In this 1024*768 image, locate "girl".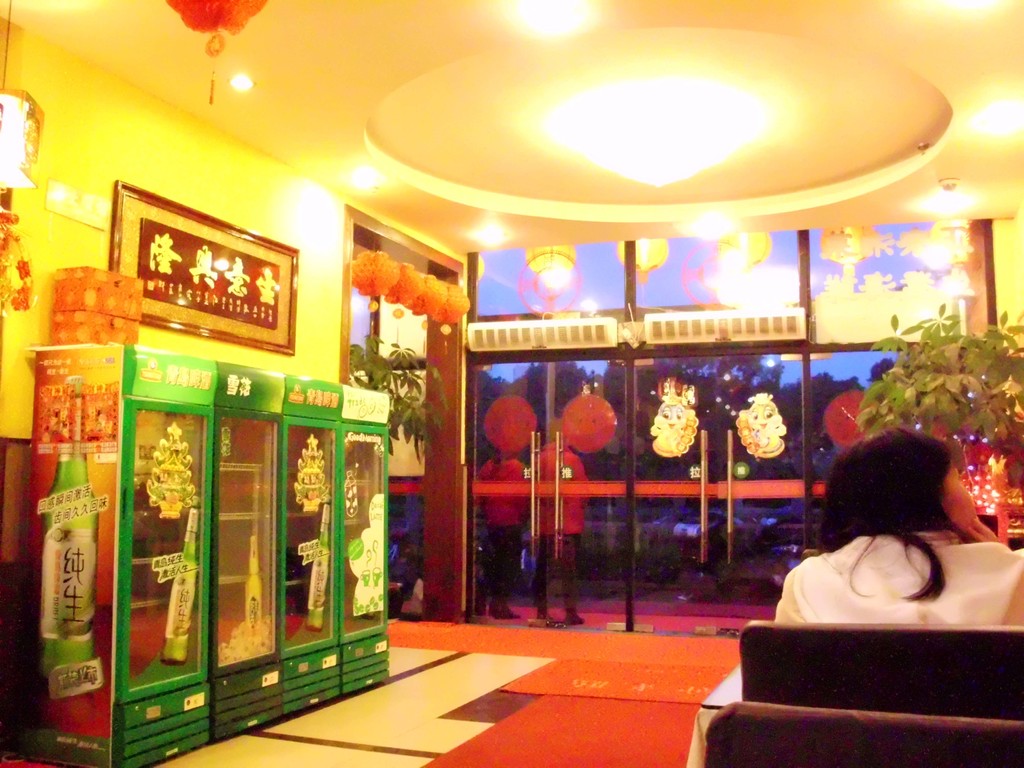
Bounding box: Rect(768, 425, 1023, 627).
